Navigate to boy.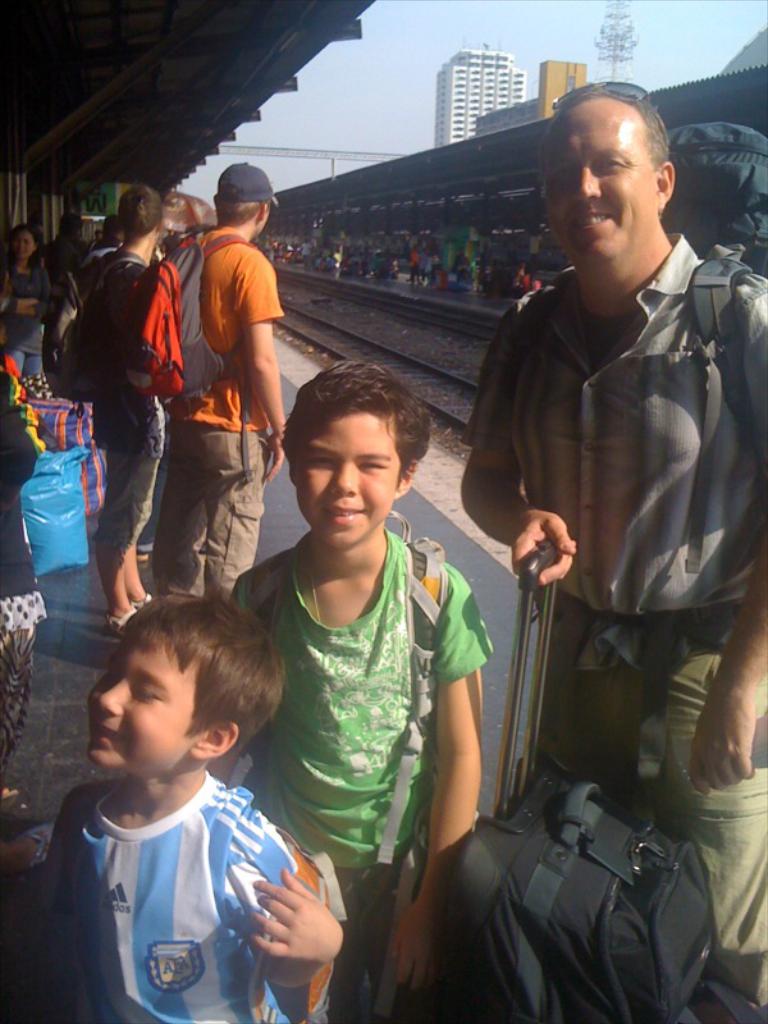
Navigation target: (left=51, top=579, right=348, bottom=1007).
